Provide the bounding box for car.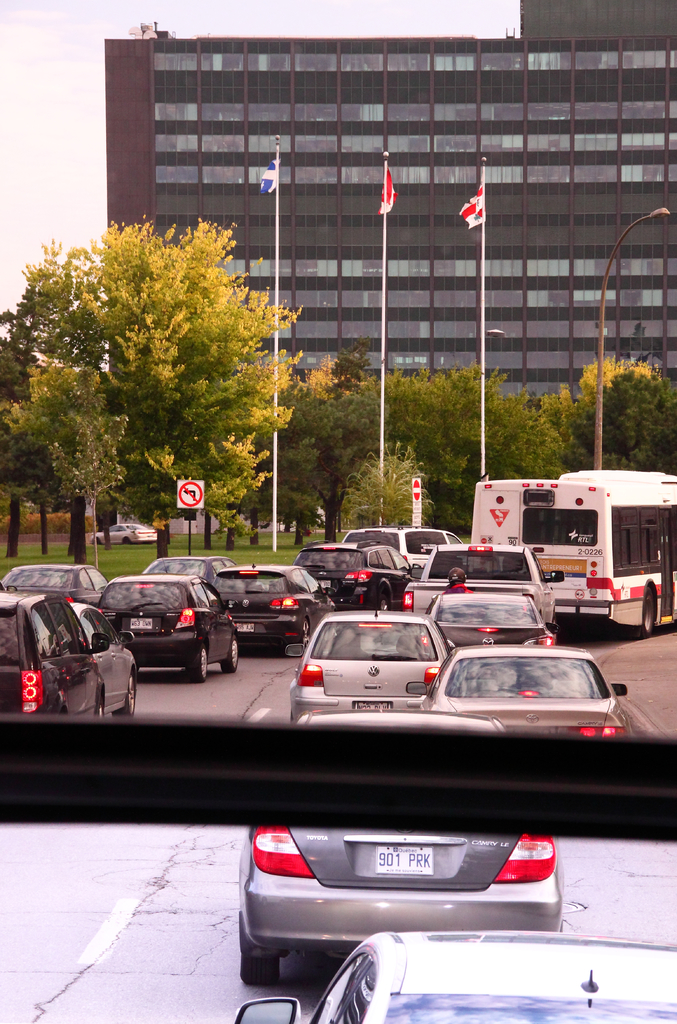
region(90, 527, 161, 545).
